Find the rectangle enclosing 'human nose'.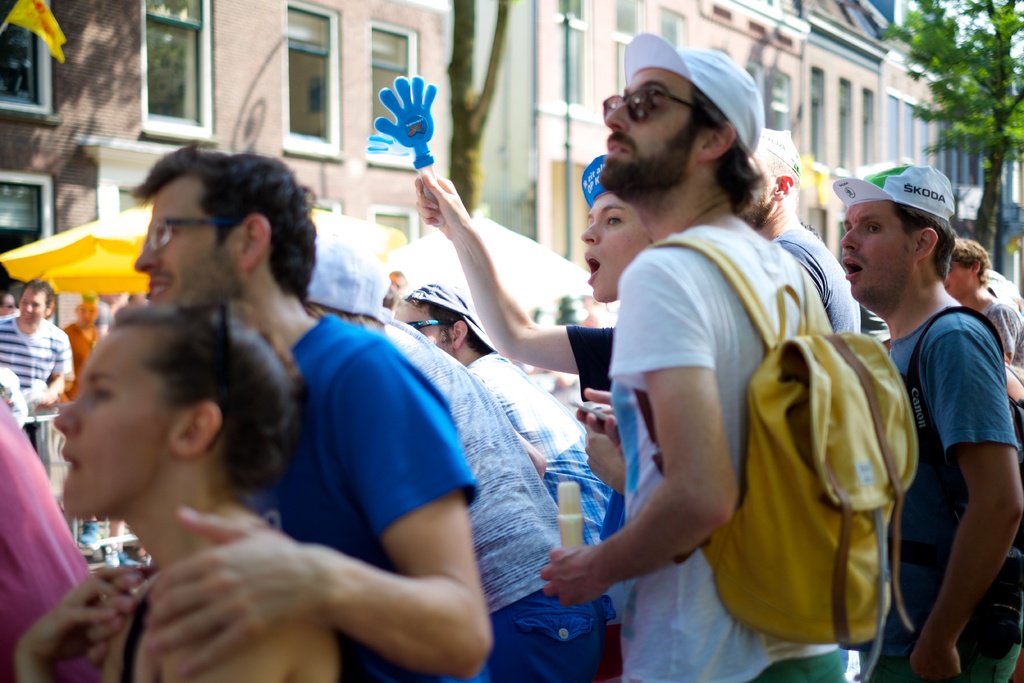
(x1=579, y1=223, x2=600, y2=244).
